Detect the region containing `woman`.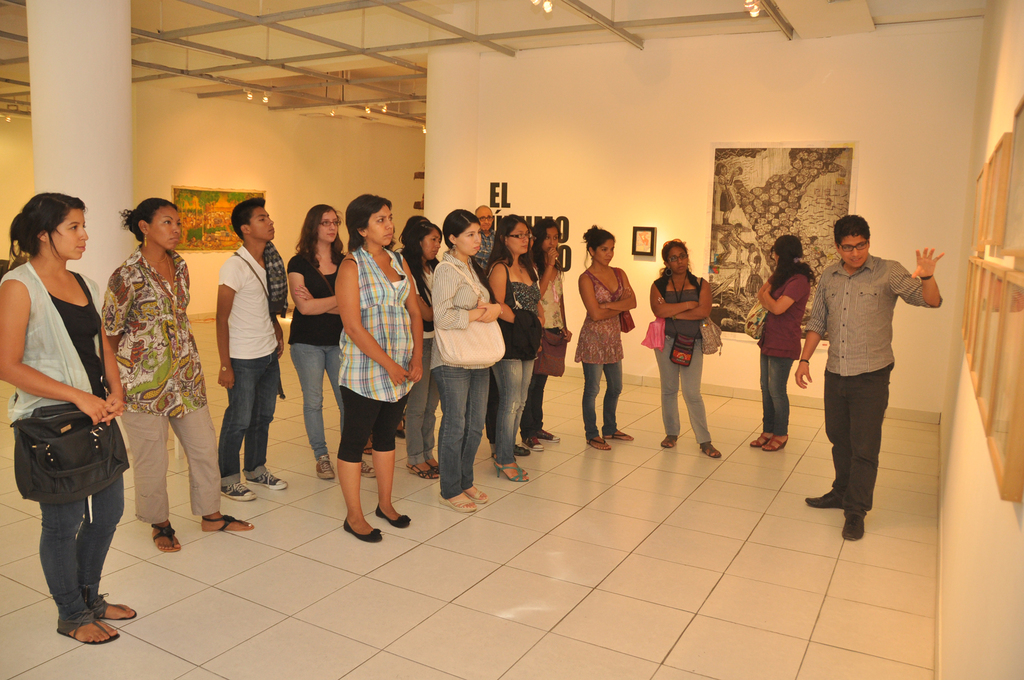
{"x1": 650, "y1": 237, "x2": 721, "y2": 460}.
